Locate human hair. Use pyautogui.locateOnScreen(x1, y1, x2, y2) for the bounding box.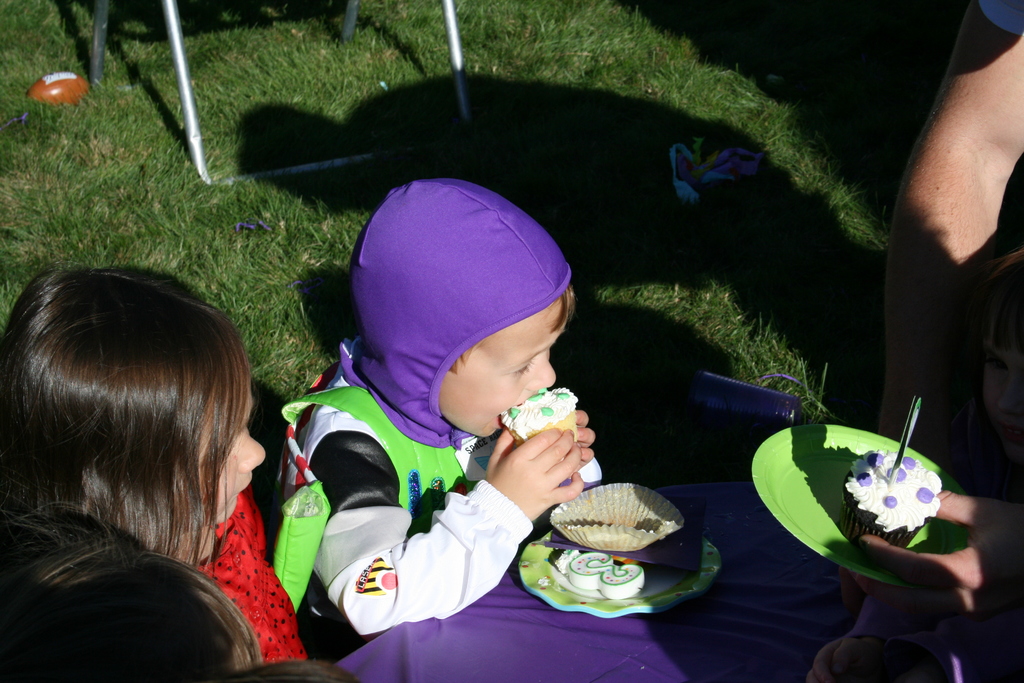
pyautogui.locateOnScreen(0, 500, 269, 682).
